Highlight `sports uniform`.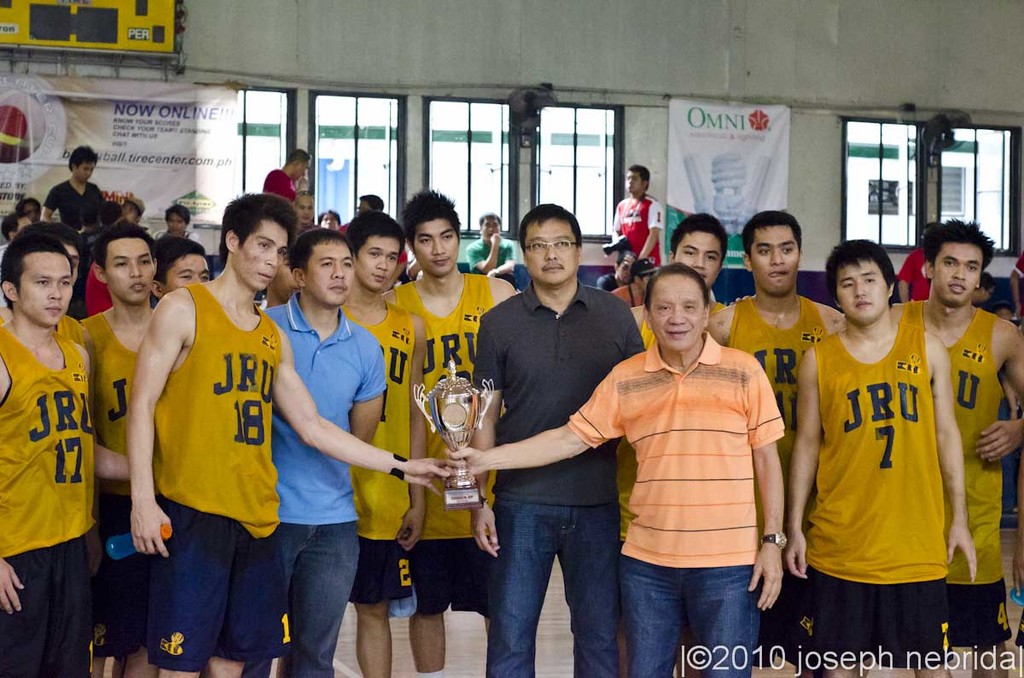
Highlighted region: x1=73, y1=298, x2=153, y2=661.
